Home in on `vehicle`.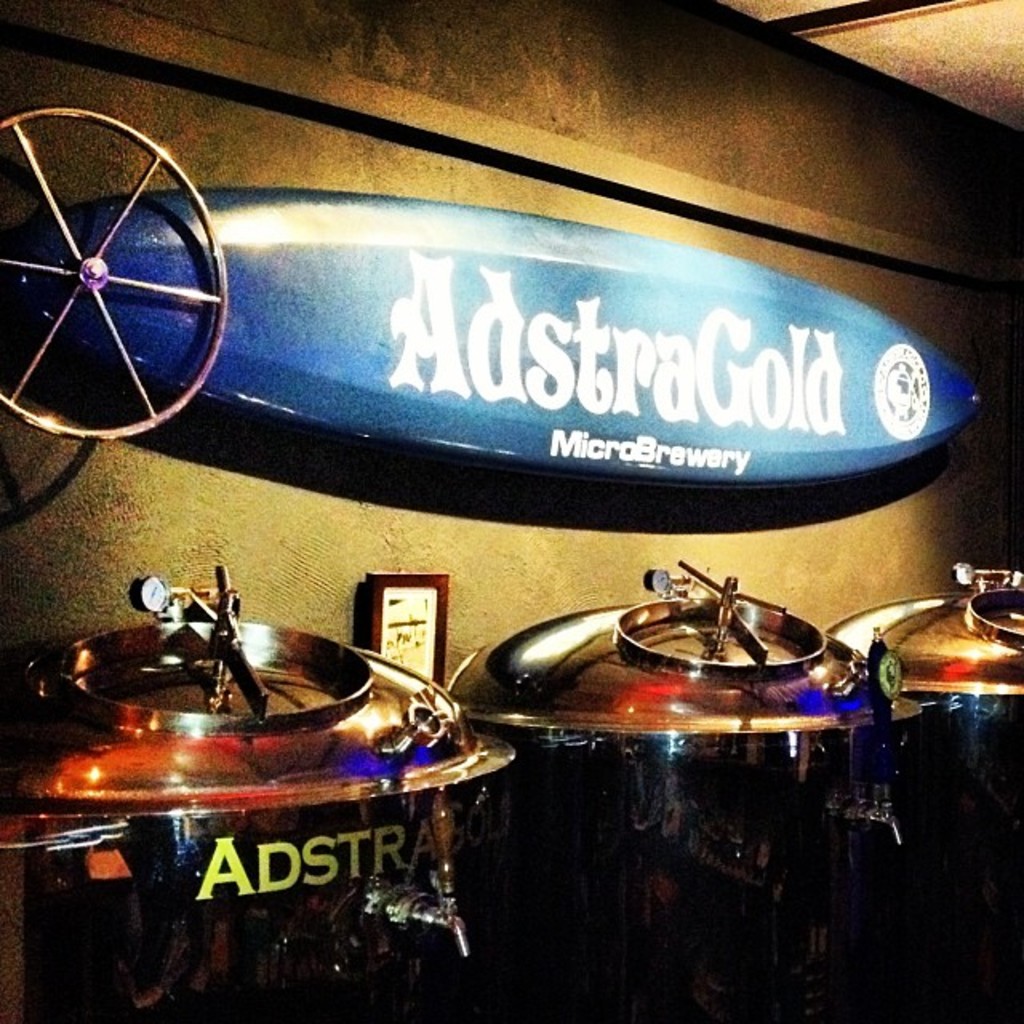
Homed in at box(5, 184, 987, 491).
